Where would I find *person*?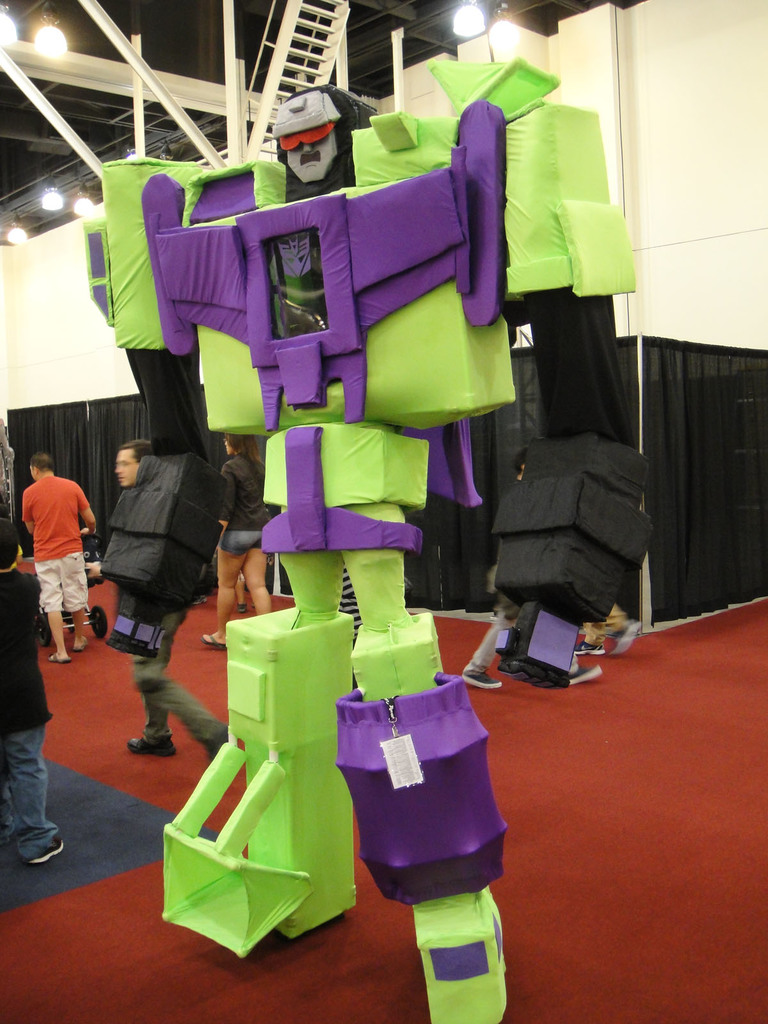
At Rect(22, 449, 95, 662).
